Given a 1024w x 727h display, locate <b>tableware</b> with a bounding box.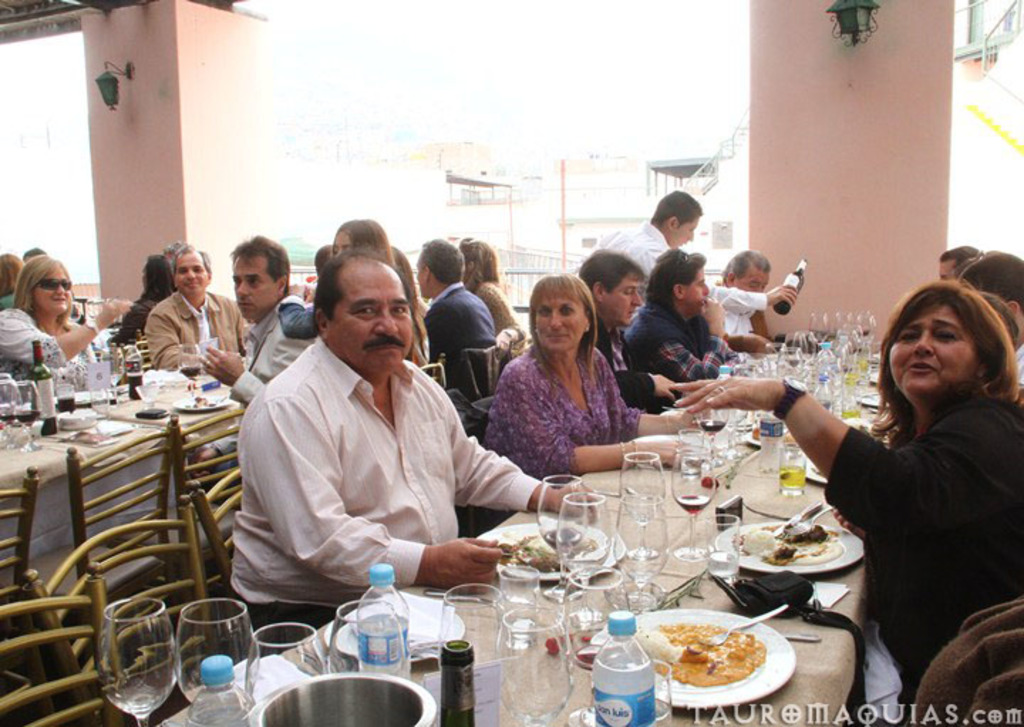
Located: {"x1": 698, "y1": 602, "x2": 789, "y2": 646}.
